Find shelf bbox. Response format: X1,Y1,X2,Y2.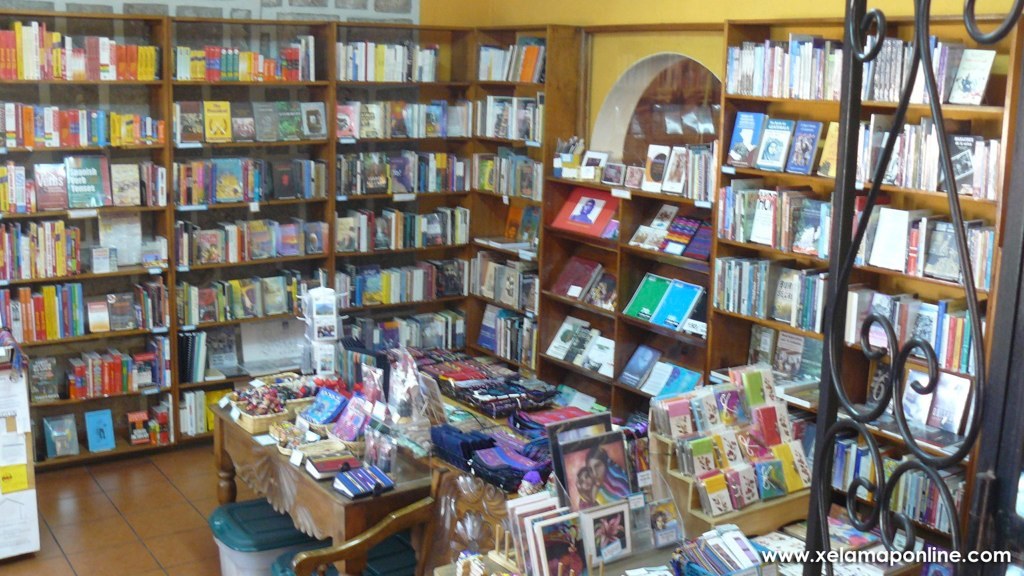
622,191,716,264.
